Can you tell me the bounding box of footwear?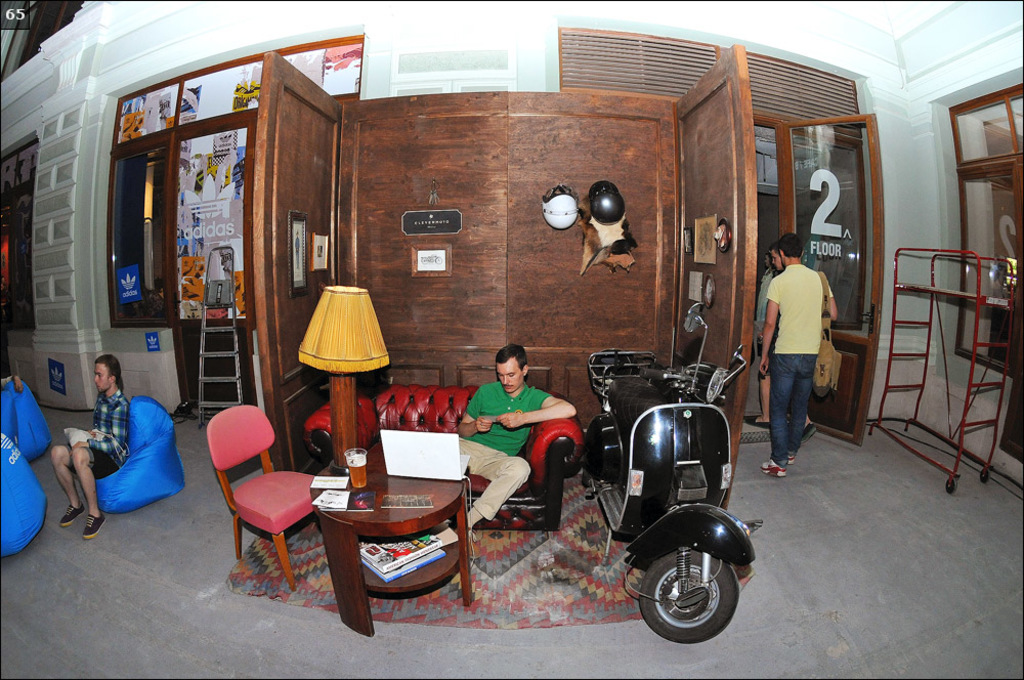
83, 516, 108, 536.
